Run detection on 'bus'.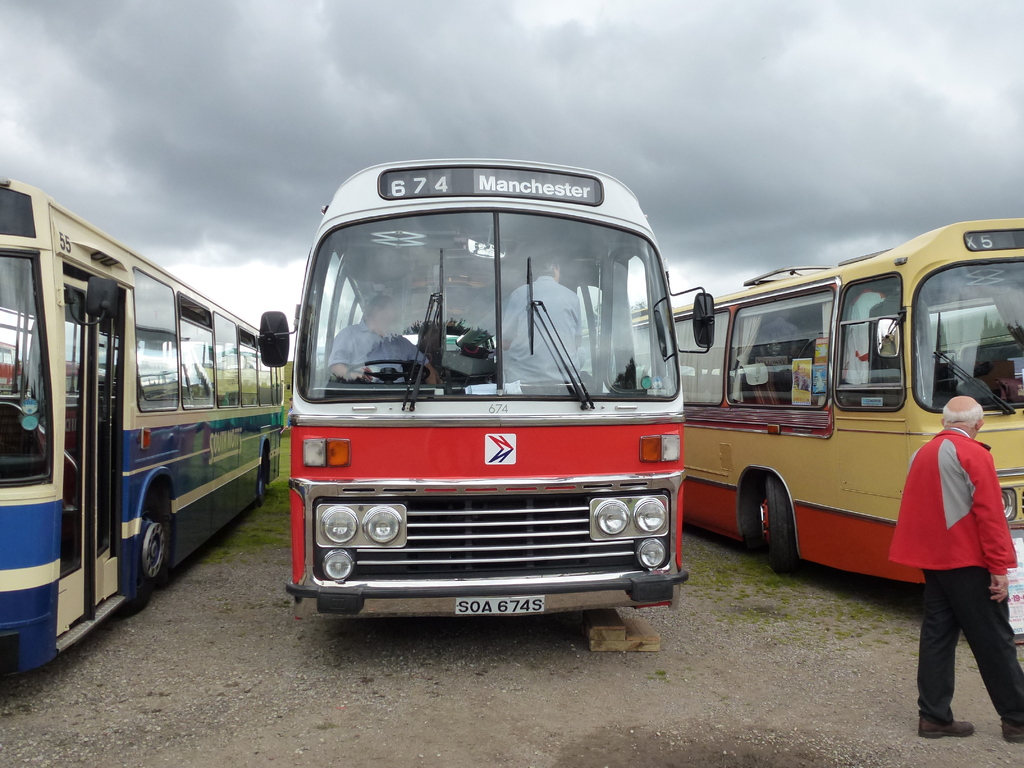
Result: rect(0, 172, 291, 681).
